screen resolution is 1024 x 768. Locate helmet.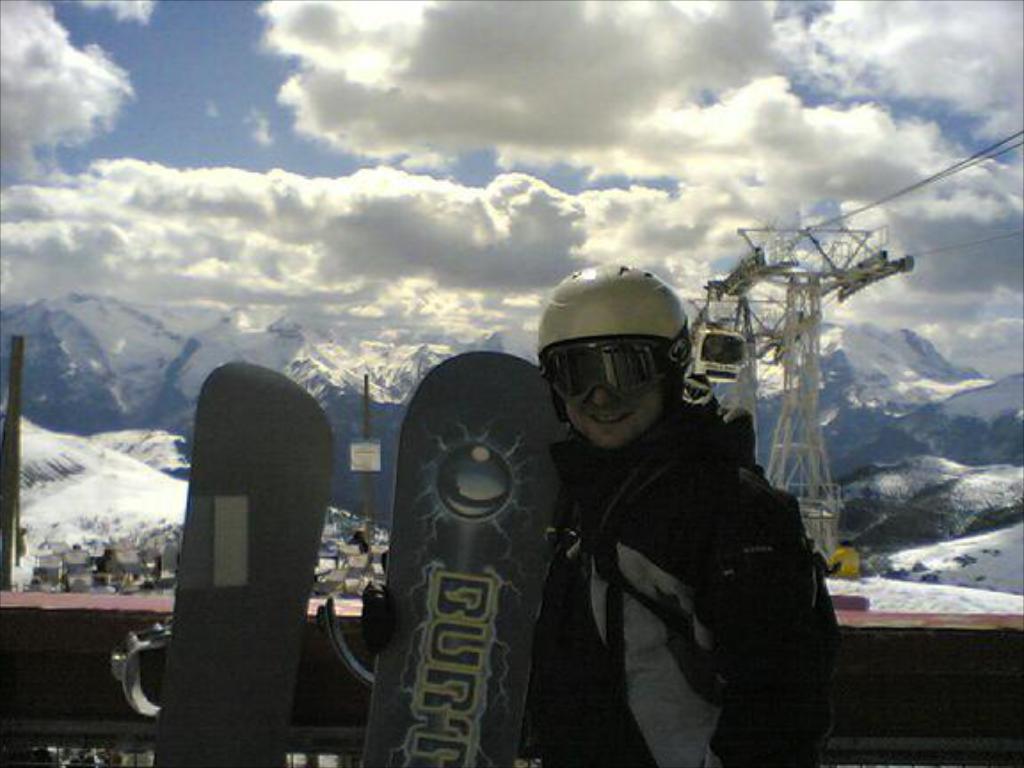
<region>539, 270, 704, 446</region>.
